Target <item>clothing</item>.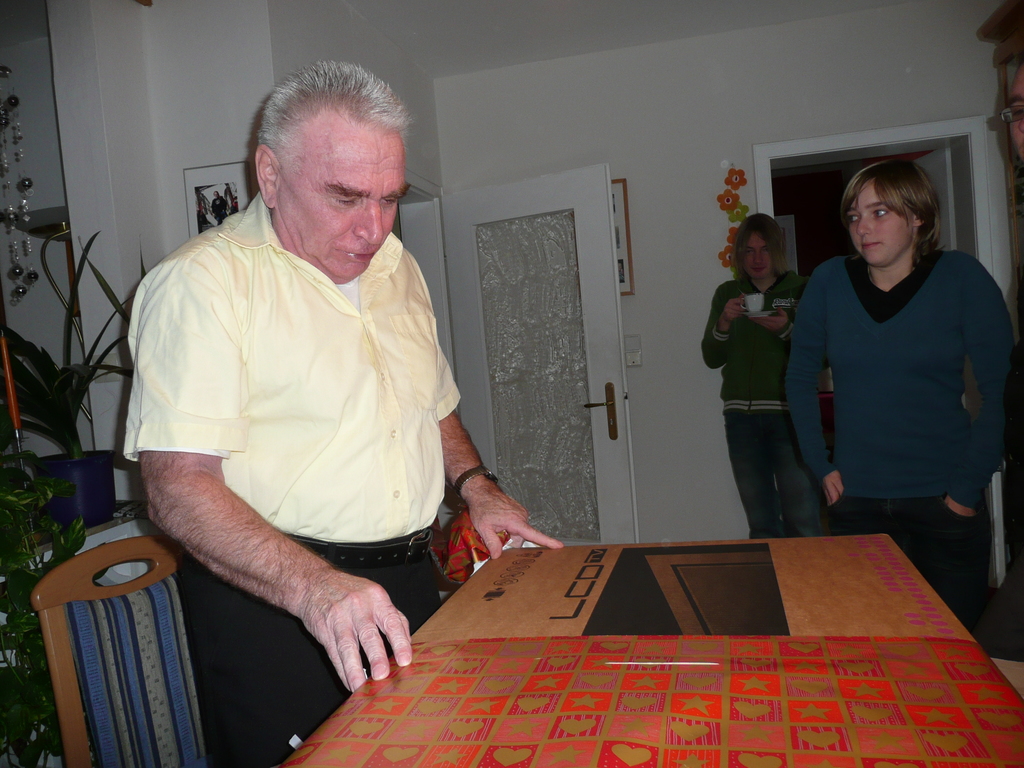
Target region: (x1=791, y1=218, x2=1005, y2=557).
